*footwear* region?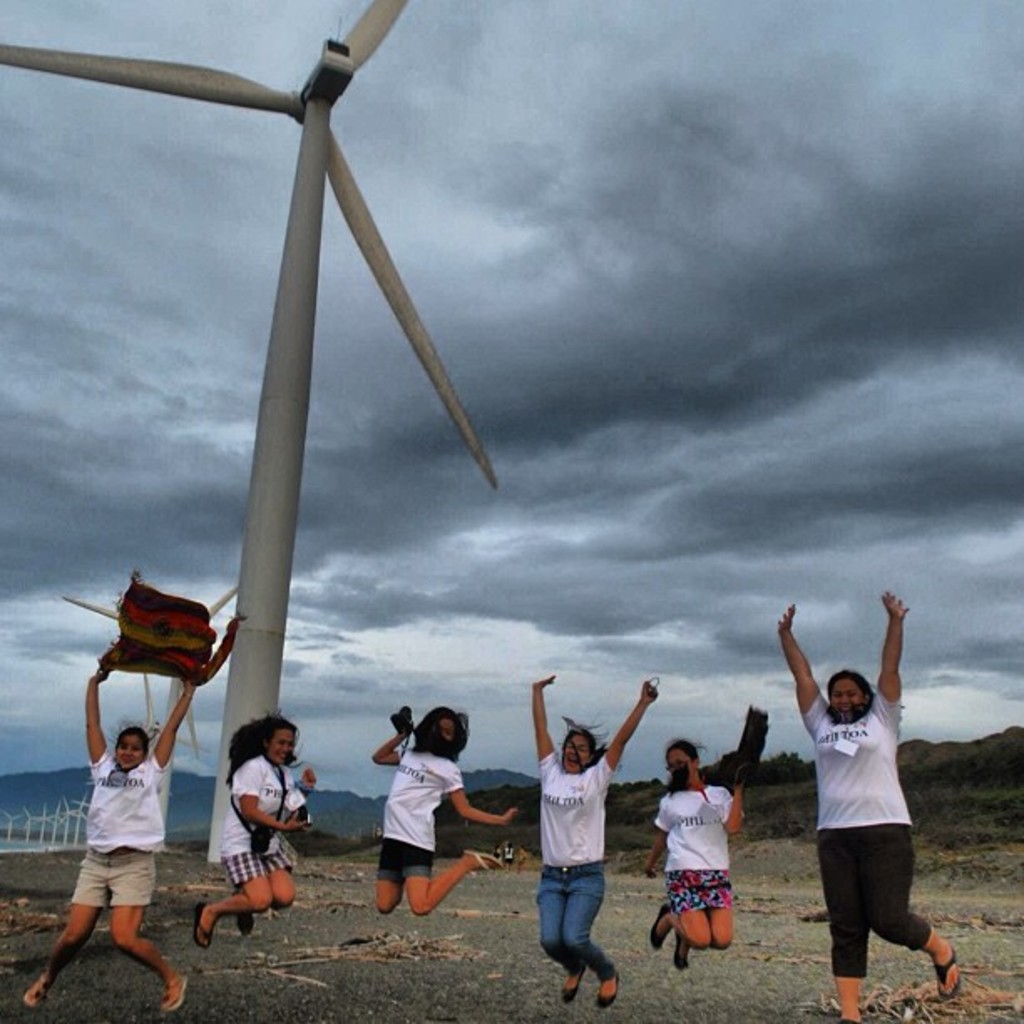
locate(644, 904, 671, 952)
